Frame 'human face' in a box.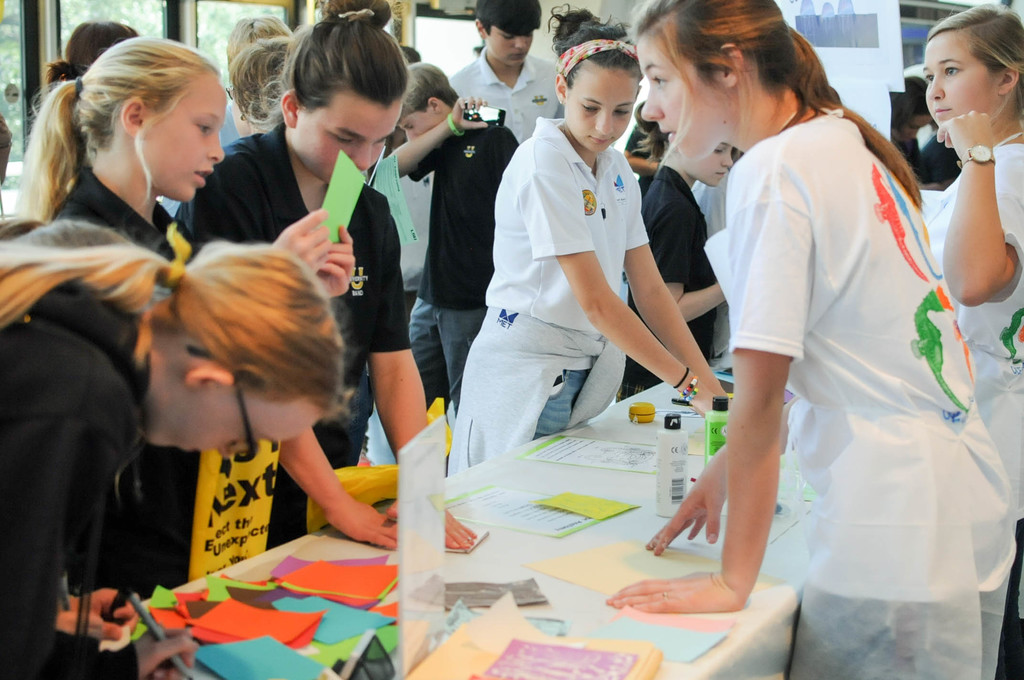
x1=642 y1=38 x2=717 y2=168.
